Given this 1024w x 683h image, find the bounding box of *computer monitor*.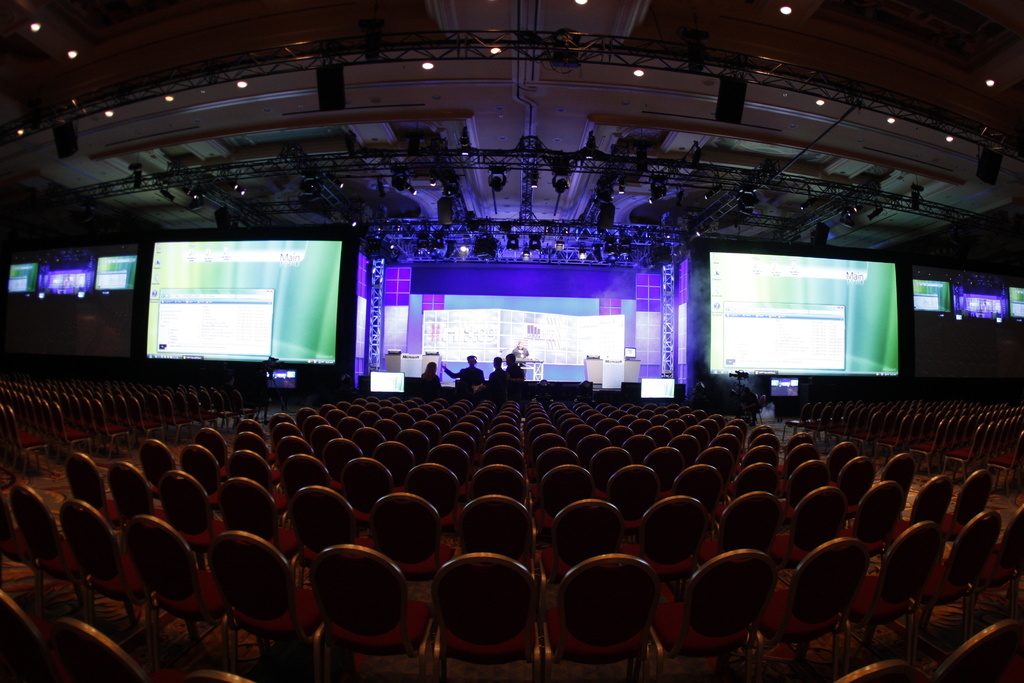
{"left": 904, "top": 274, "right": 954, "bottom": 317}.
